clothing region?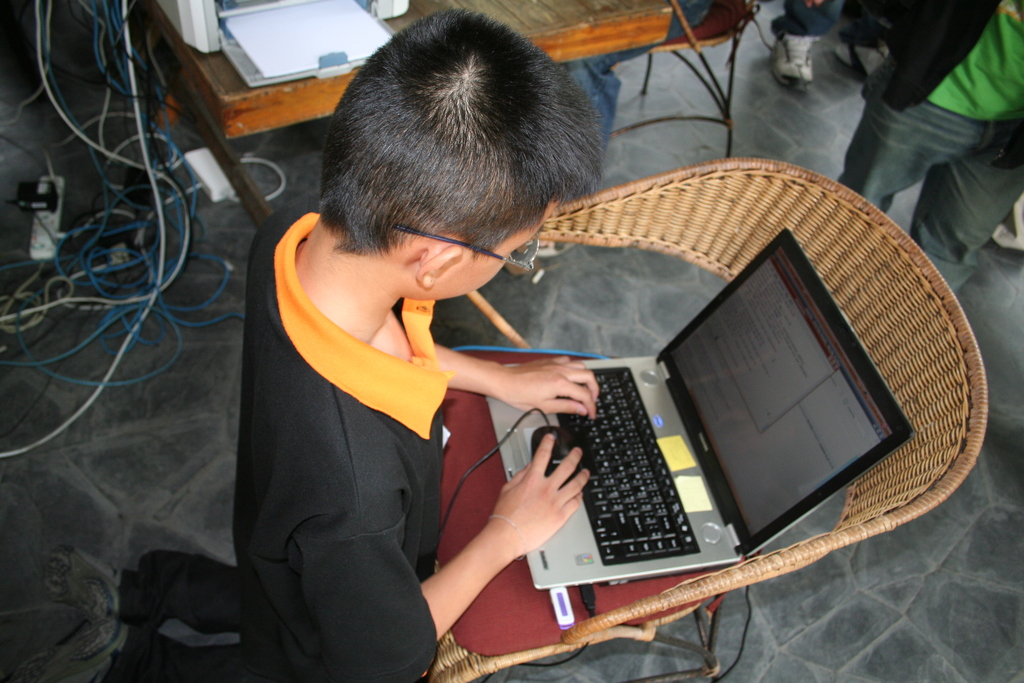
217:191:573:639
